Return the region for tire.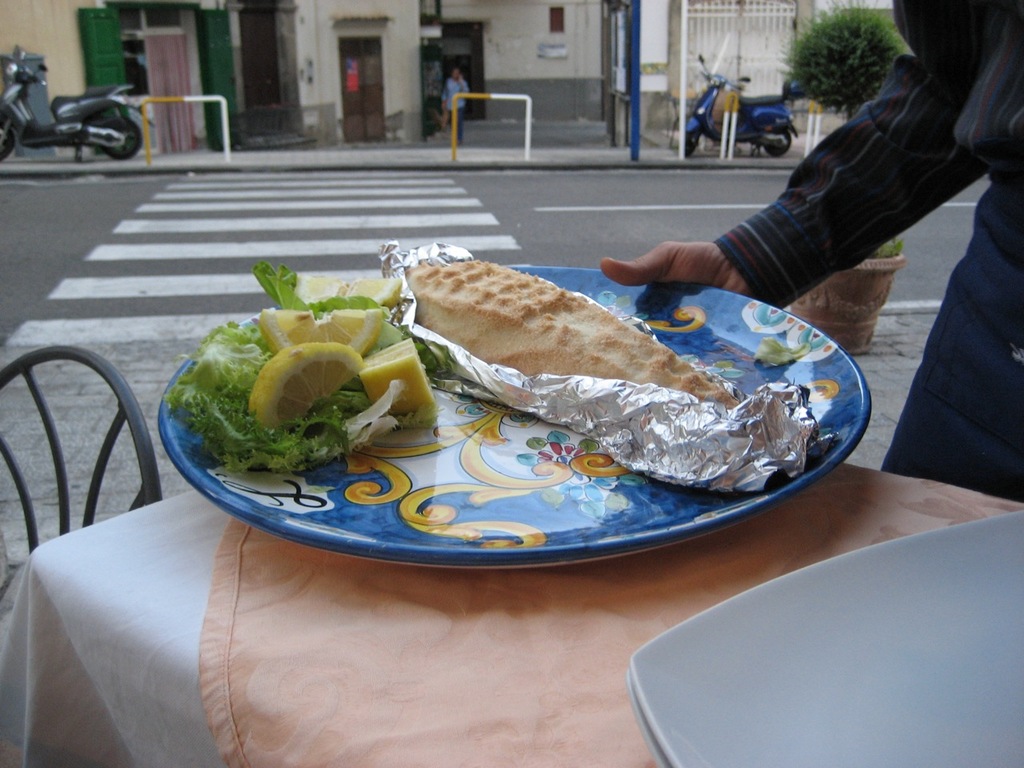
l=0, t=125, r=12, b=161.
